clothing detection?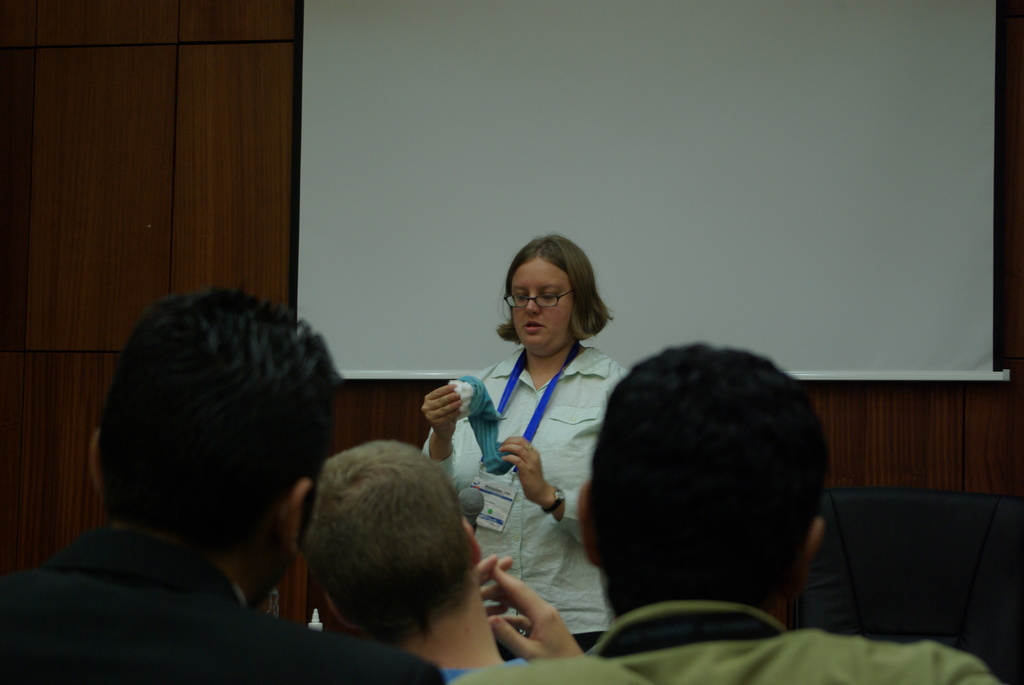
[left=0, top=528, right=446, bottom=684]
